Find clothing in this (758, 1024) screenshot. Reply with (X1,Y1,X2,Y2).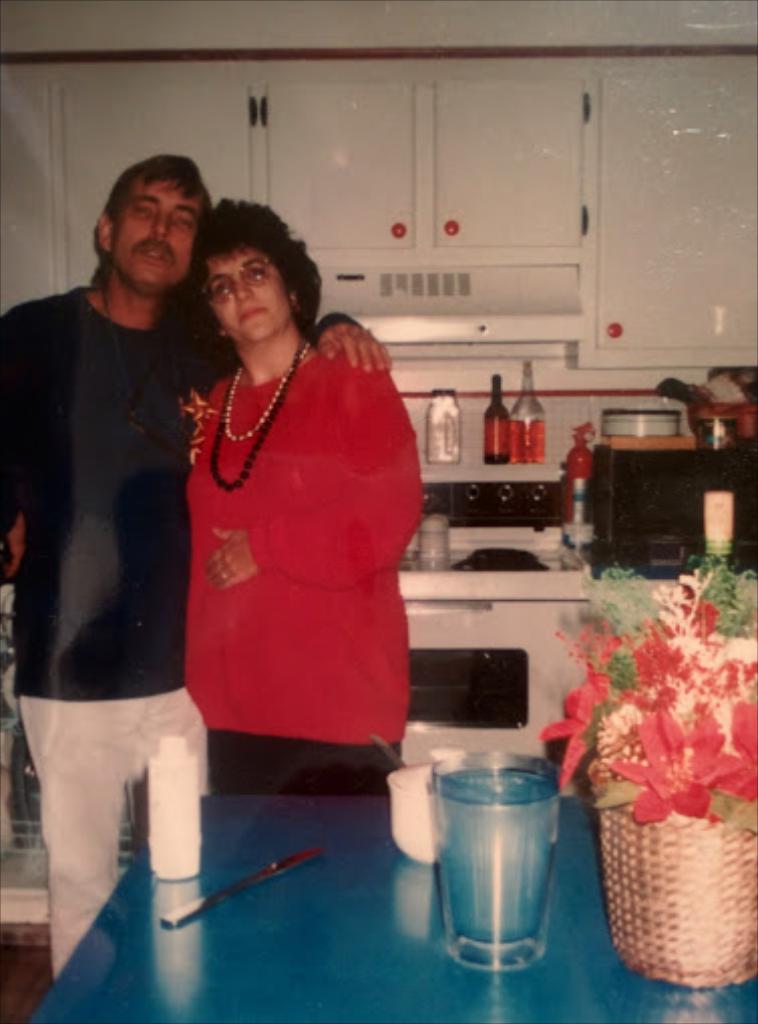
(0,282,372,982).
